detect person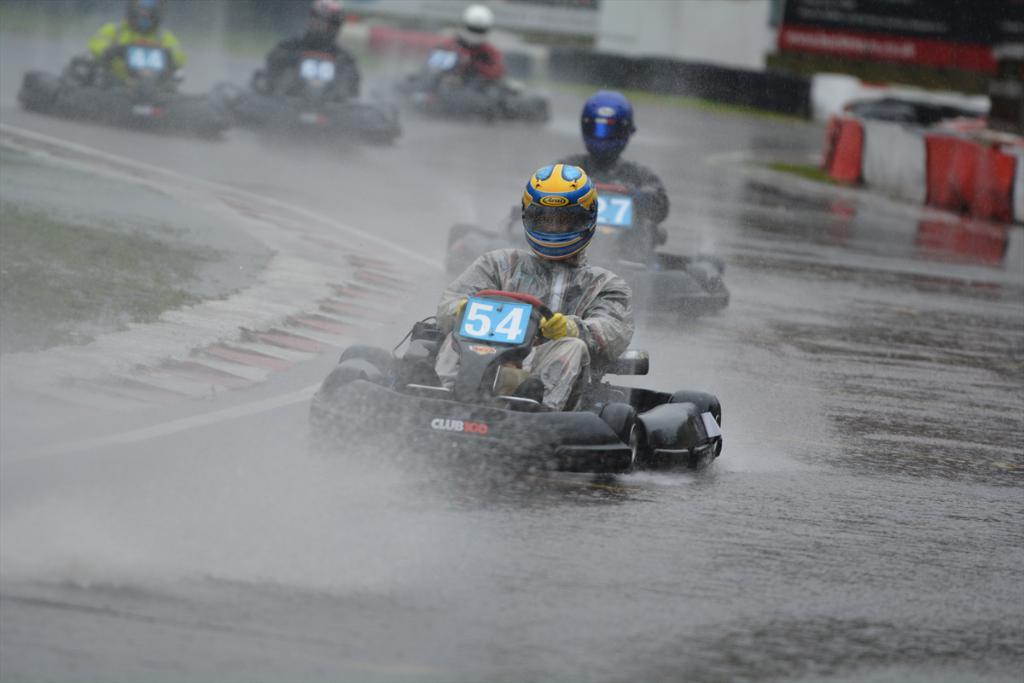
x1=516, y1=84, x2=677, y2=262
